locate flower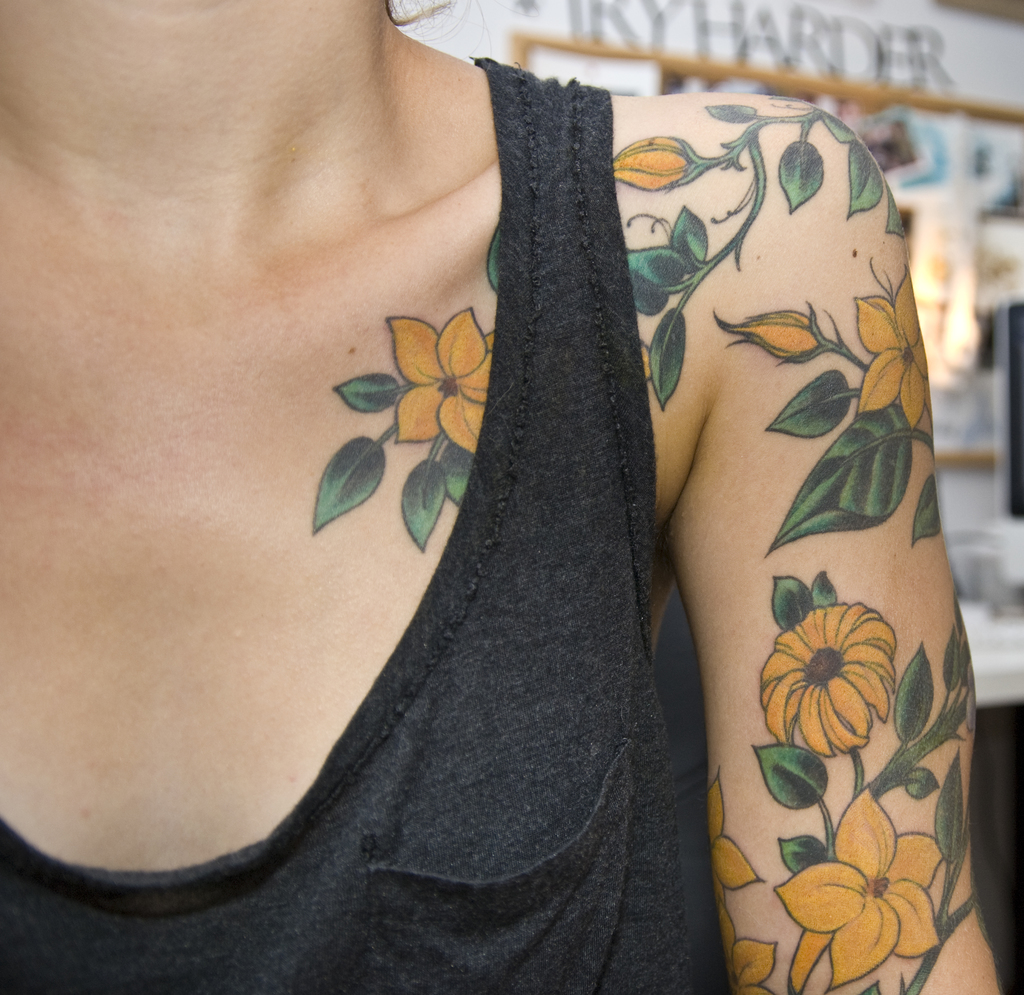
(x1=612, y1=133, x2=705, y2=191)
